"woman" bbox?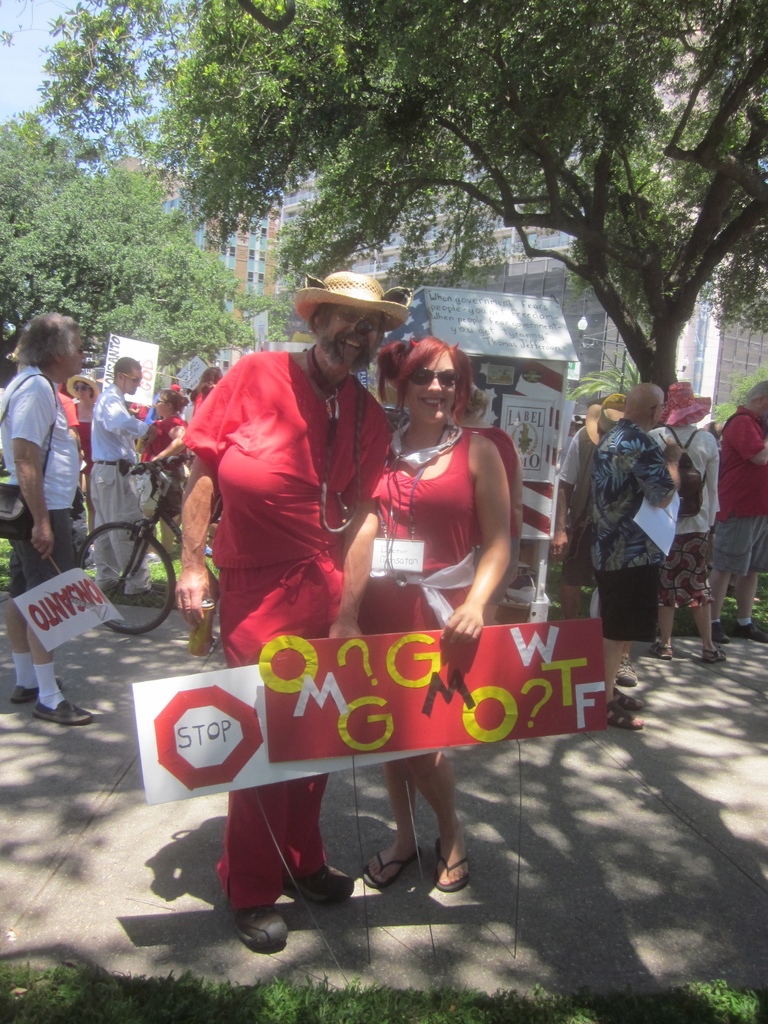
<region>138, 389, 189, 557</region>
